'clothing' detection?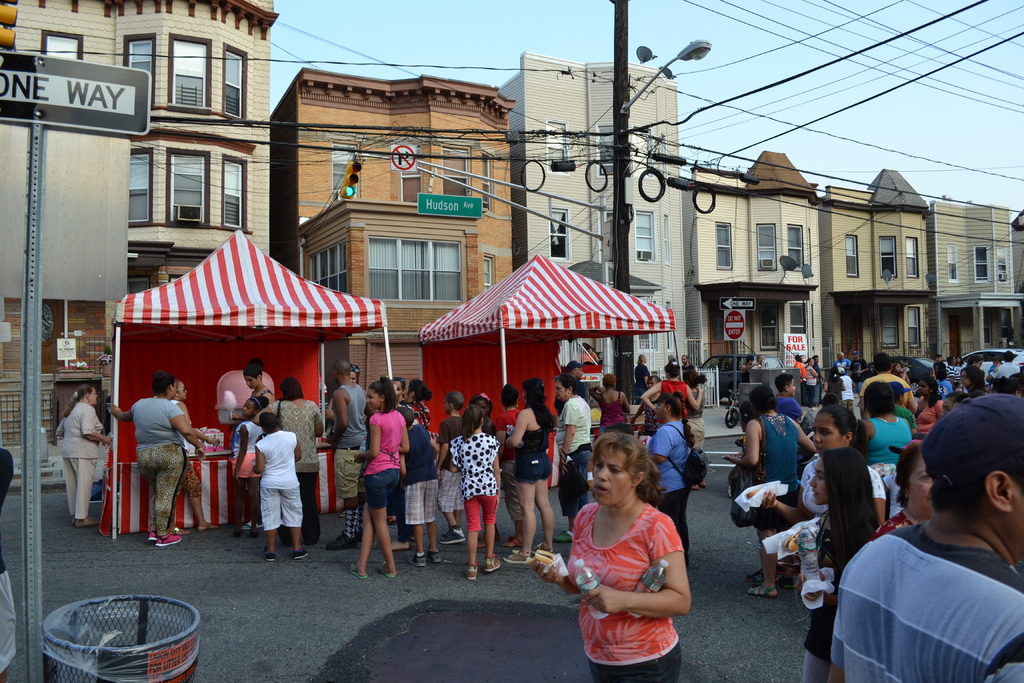
(left=840, top=382, right=859, bottom=419)
